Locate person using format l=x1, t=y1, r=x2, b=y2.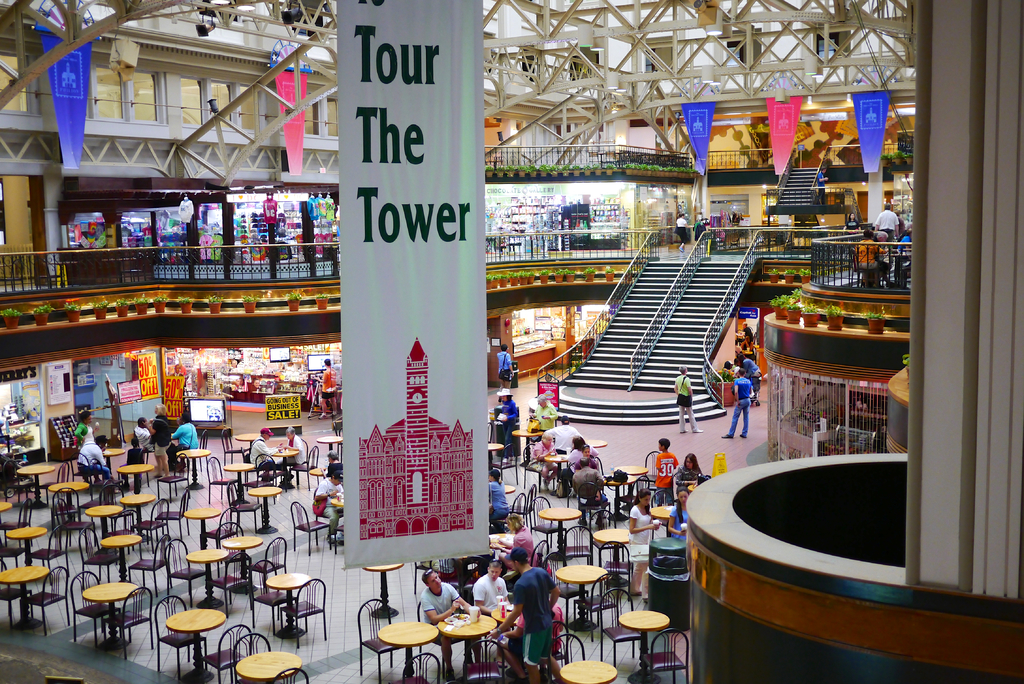
l=283, t=424, r=309, b=484.
